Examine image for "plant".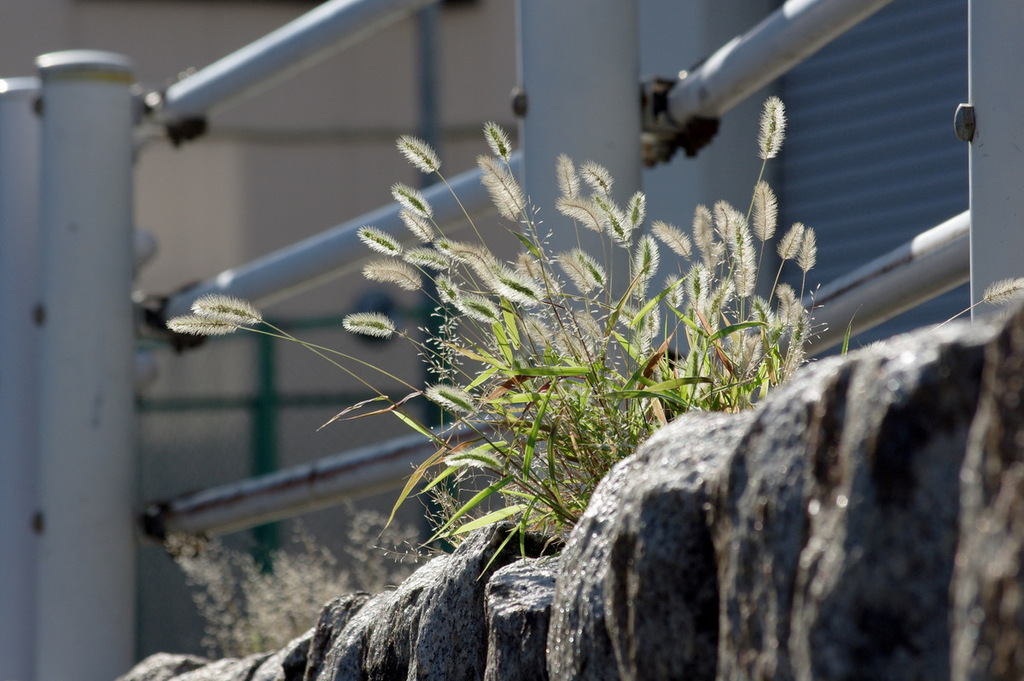
Examination result: 166,521,448,658.
